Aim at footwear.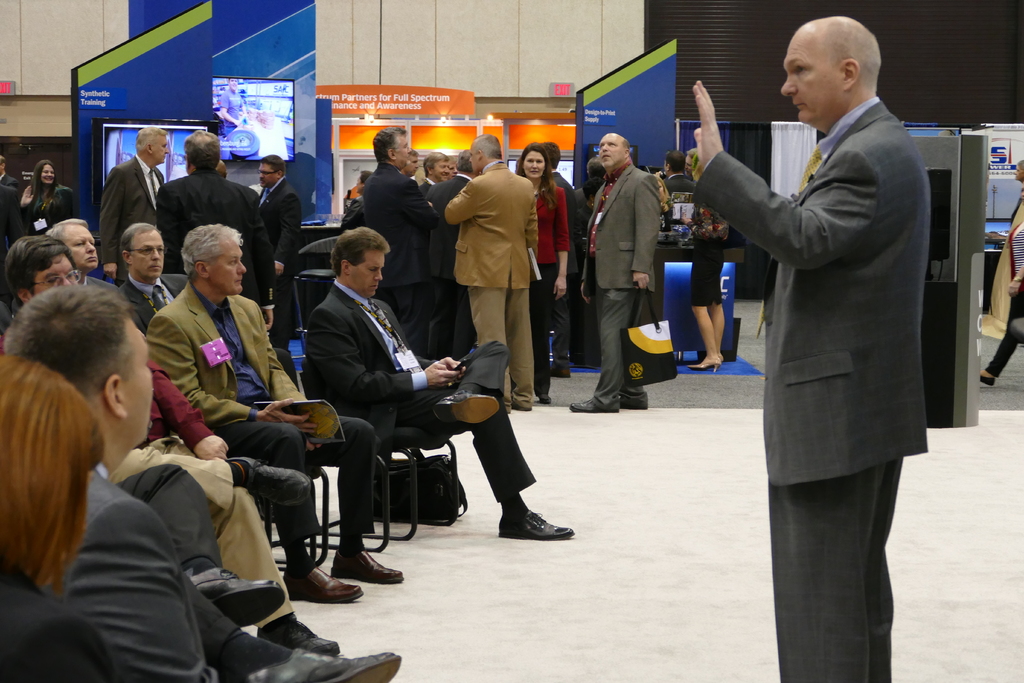
Aimed at 337:549:406:591.
